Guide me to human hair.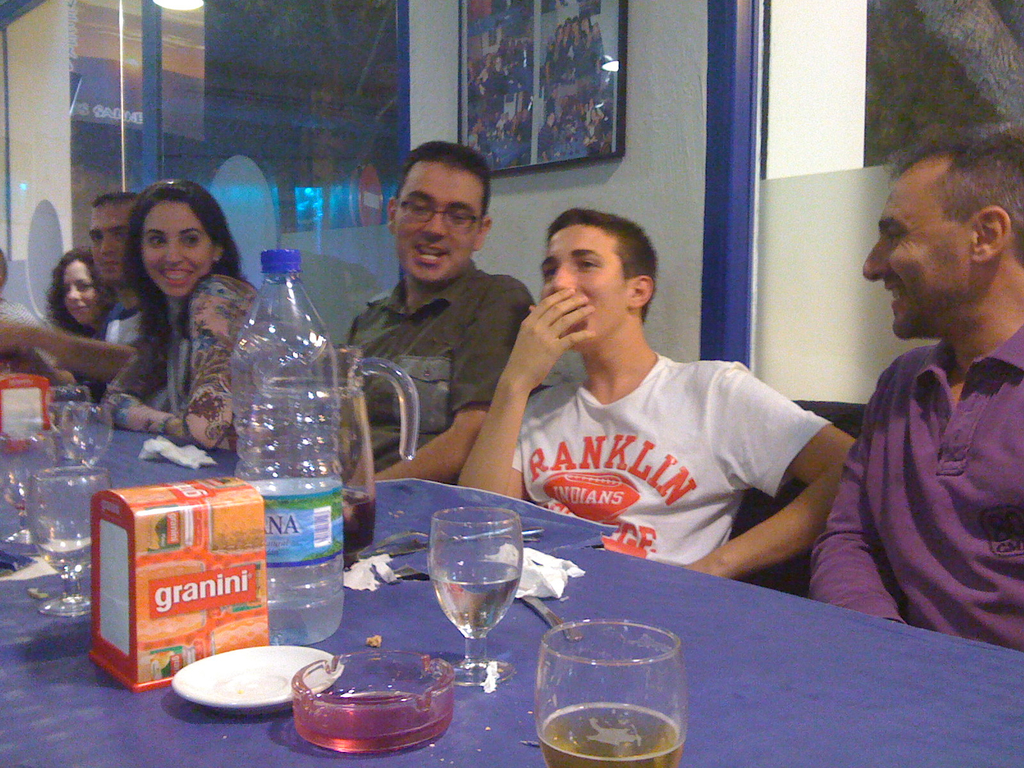
Guidance: region(122, 182, 250, 371).
